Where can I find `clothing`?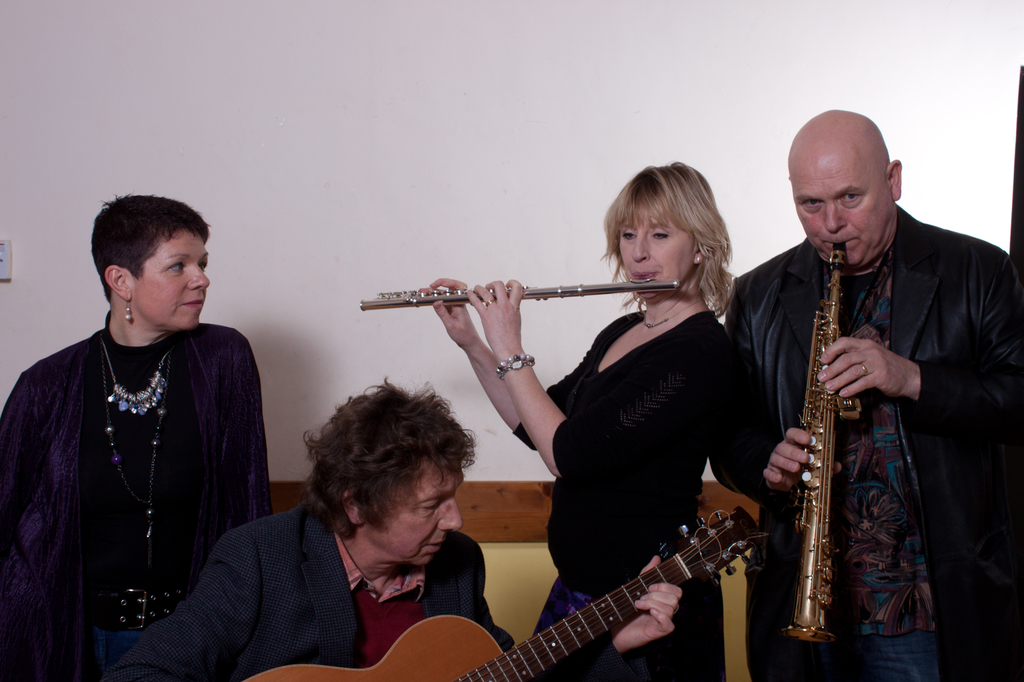
You can find it at crop(535, 560, 730, 679).
